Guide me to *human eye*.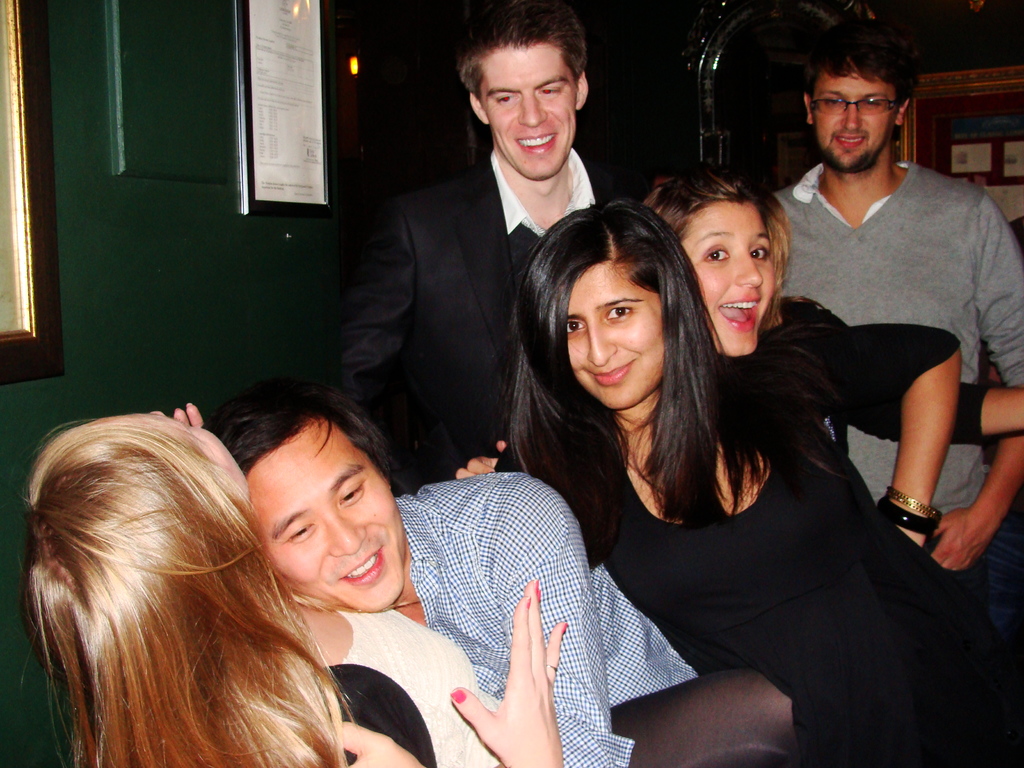
Guidance: [287, 522, 314, 544].
